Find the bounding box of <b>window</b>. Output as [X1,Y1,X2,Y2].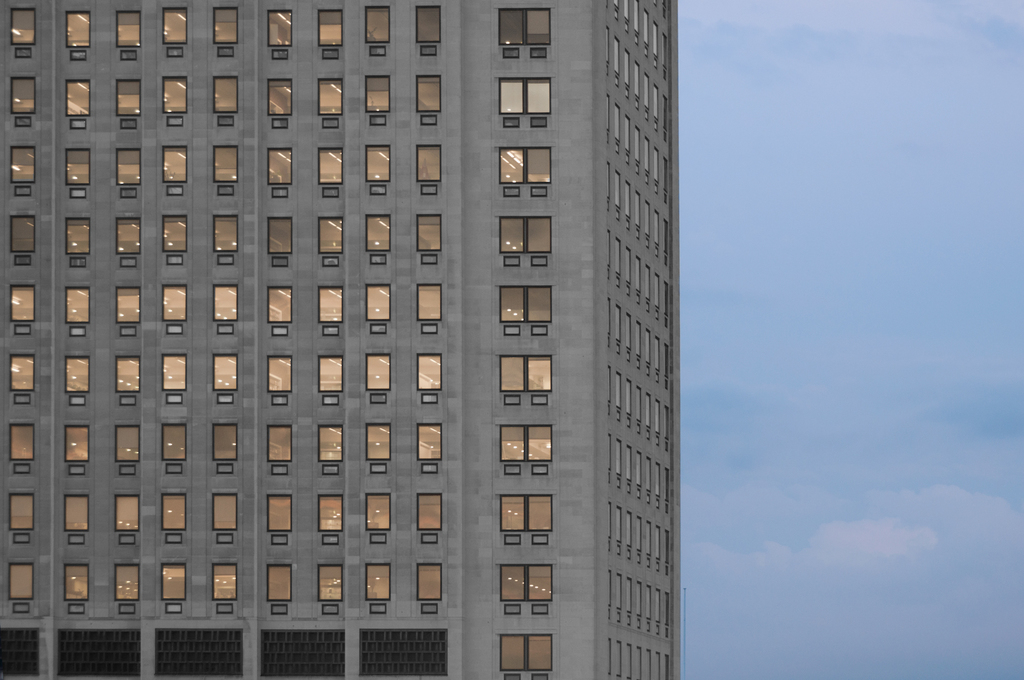
[60,284,92,339].
